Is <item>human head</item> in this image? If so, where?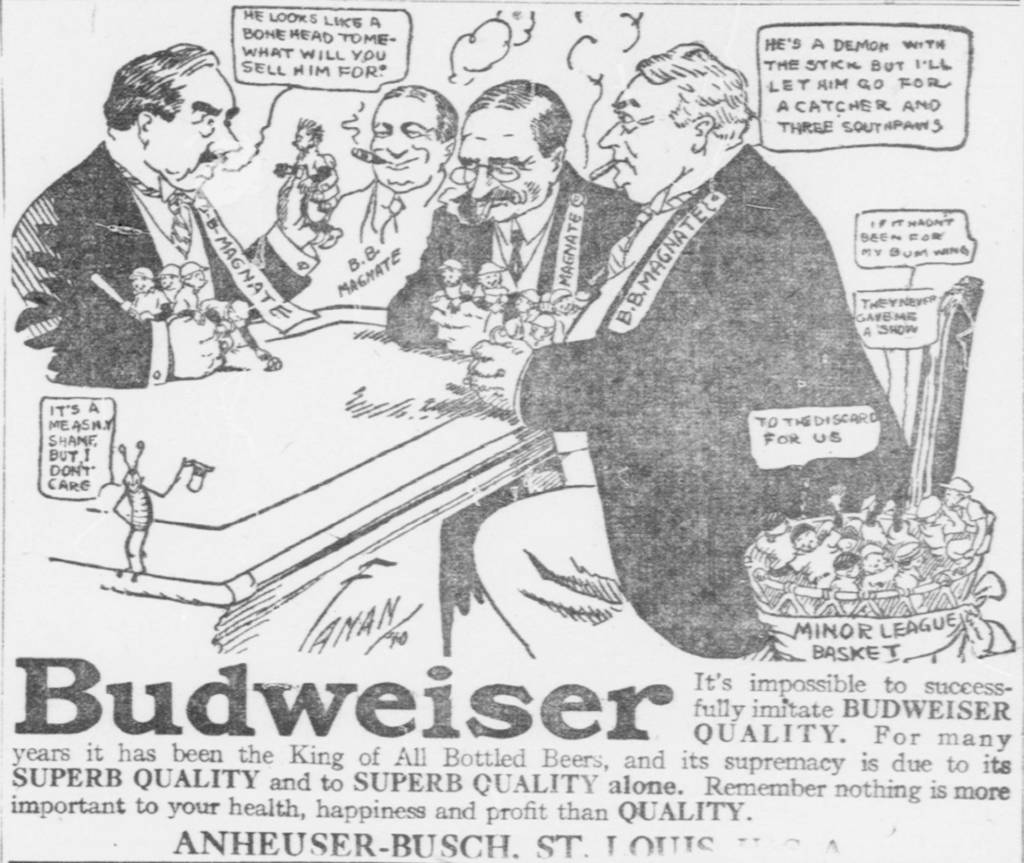
Yes, at (left=794, top=526, right=824, bottom=551).
